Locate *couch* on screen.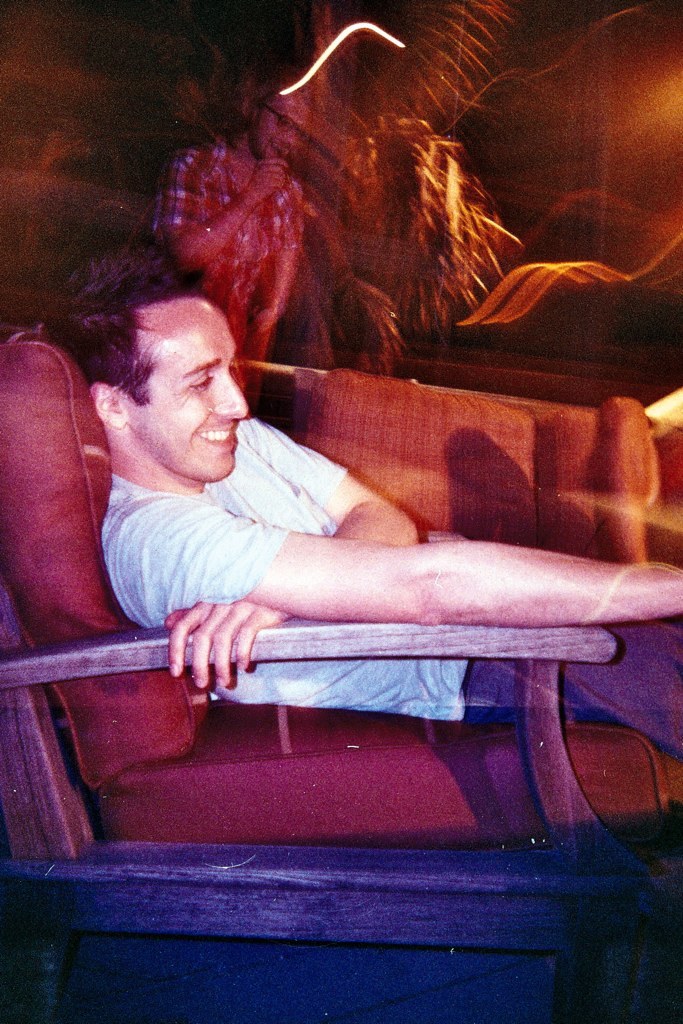
On screen at 0, 315, 682, 1023.
